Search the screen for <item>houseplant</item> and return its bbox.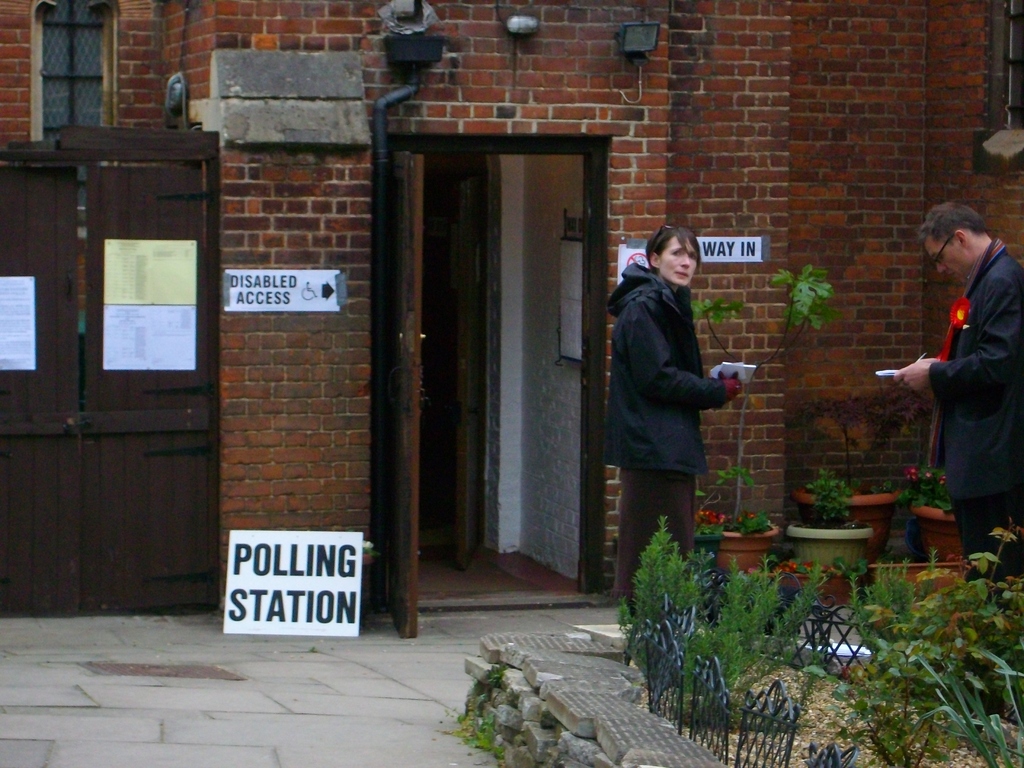
Found: {"x1": 792, "y1": 454, "x2": 915, "y2": 564}.
